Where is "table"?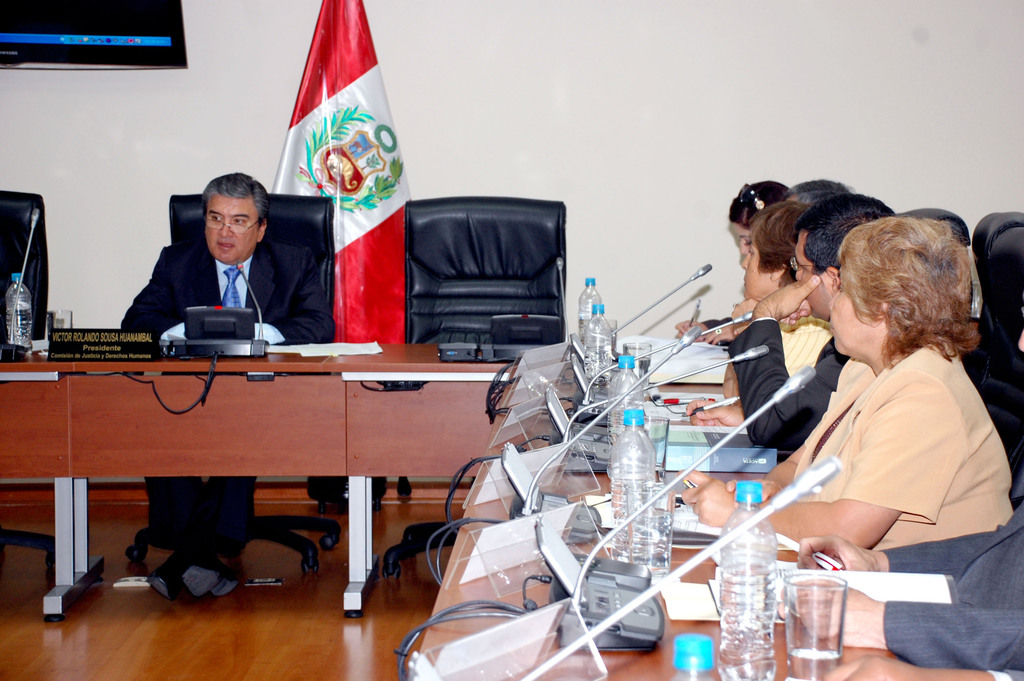
bbox(392, 333, 906, 680).
